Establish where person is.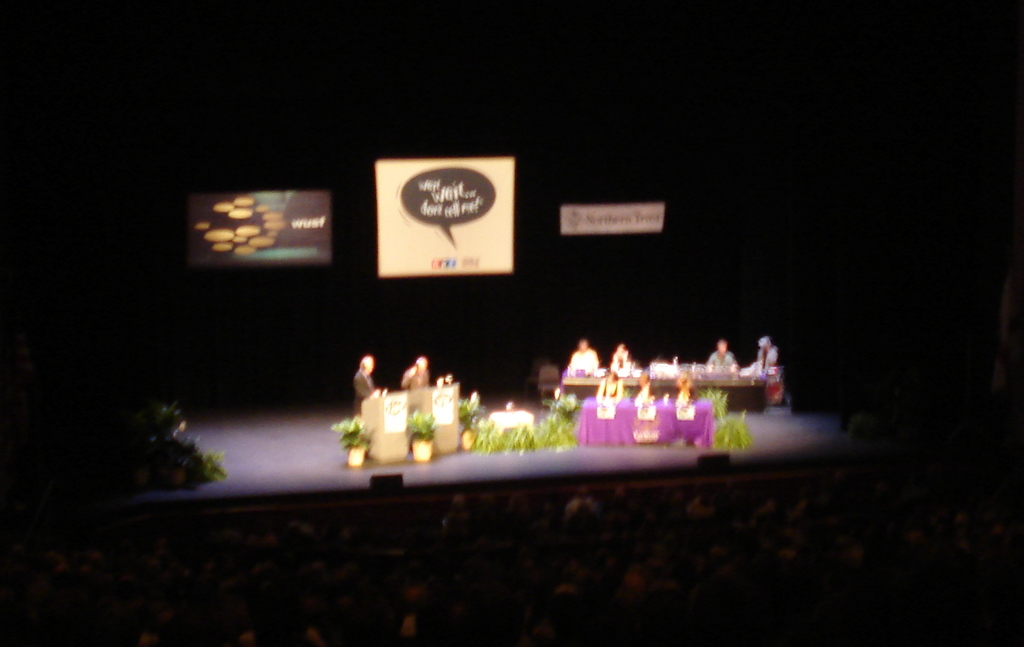
Established at {"x1": 674, "y1": 370, "x2": 692, "y2": 402}.
